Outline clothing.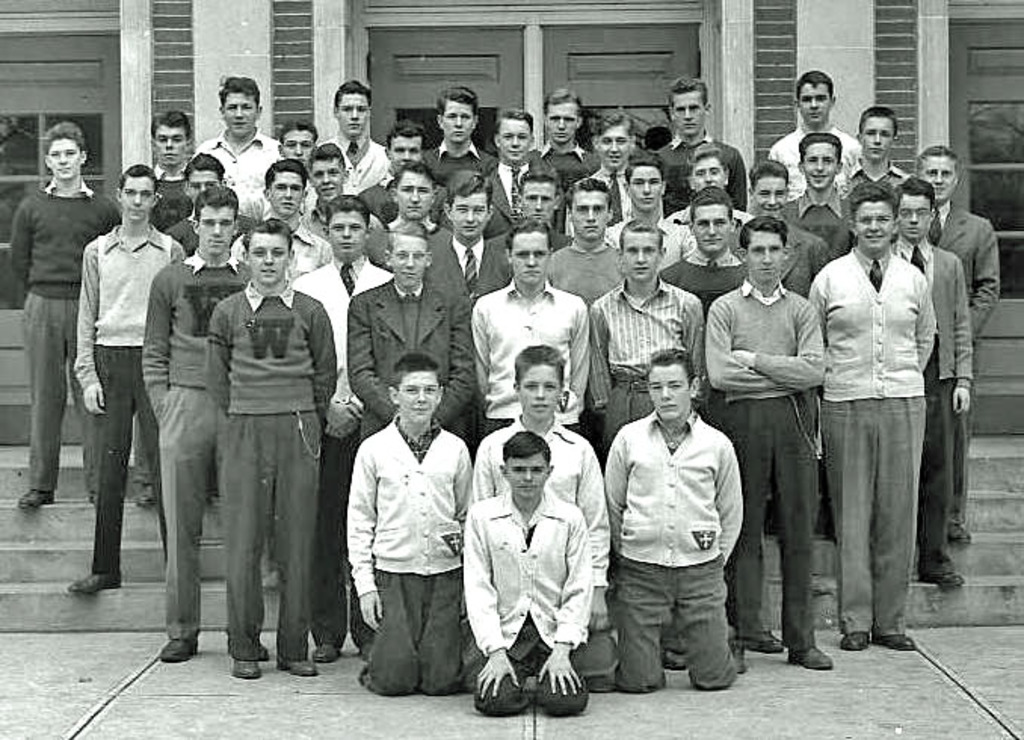
Outline: <box>655,128,748,201</box>.
